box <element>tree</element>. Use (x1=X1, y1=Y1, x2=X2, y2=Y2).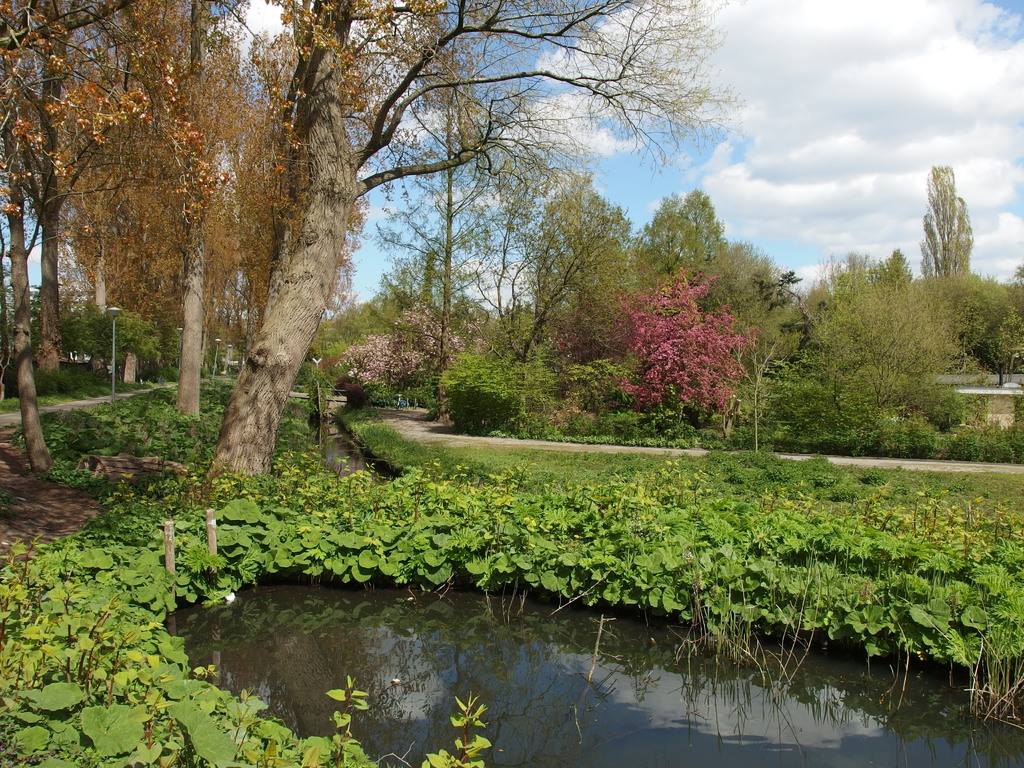
(x1=442, y1=355, x2=520, y2=435).
